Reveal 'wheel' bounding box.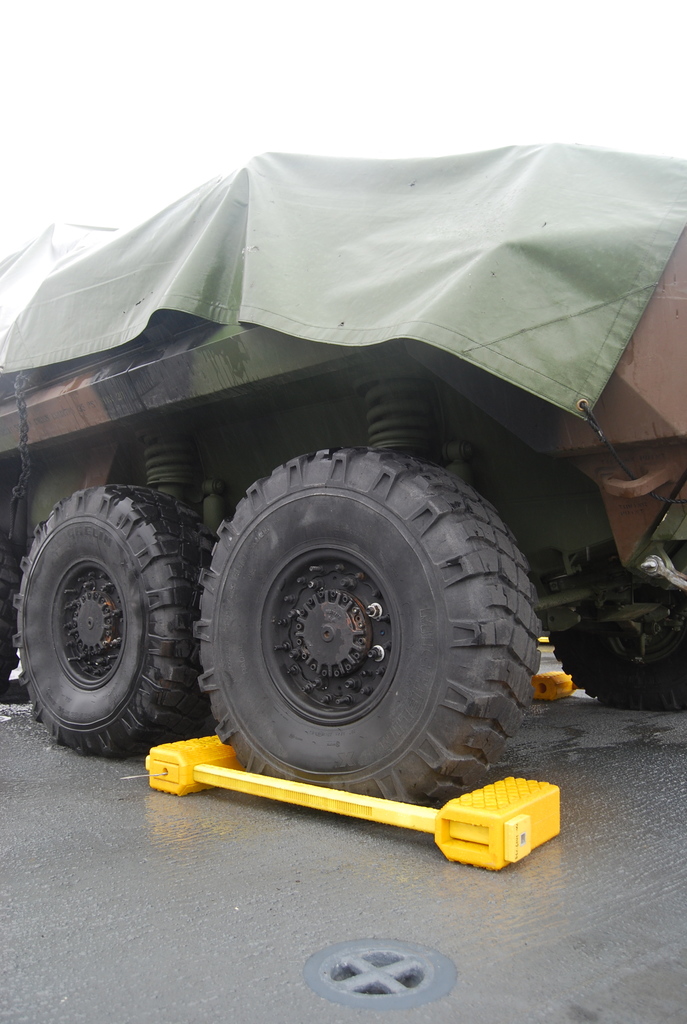
Revealed: x1=199 y1=433 x2=558 y2=793.
